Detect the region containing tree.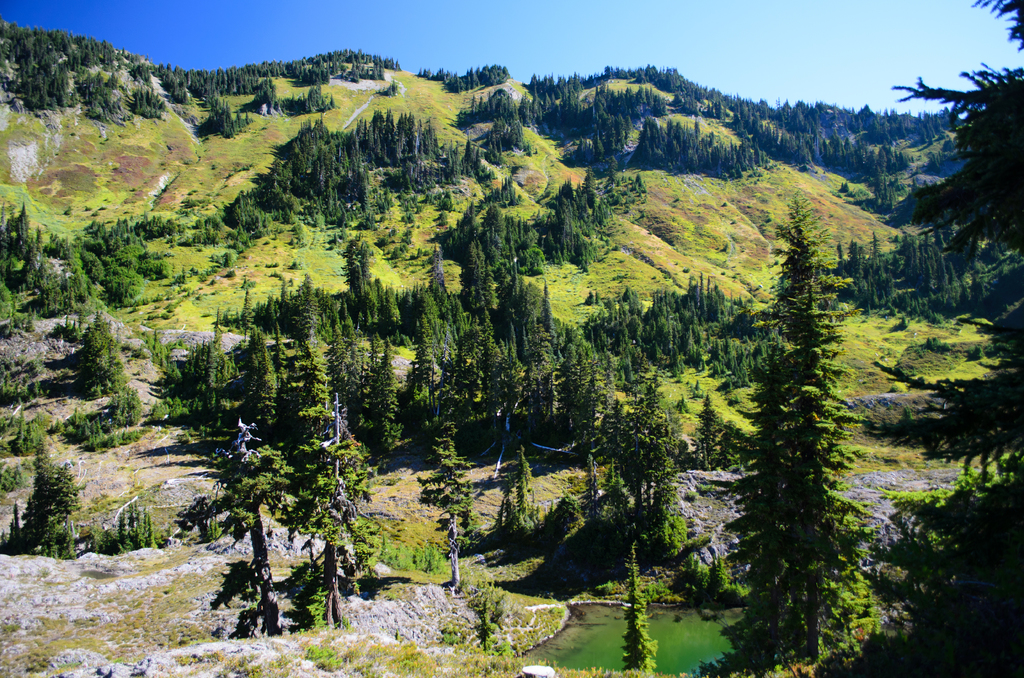
[x1=298, y1=323, x2=337, y2=483].
